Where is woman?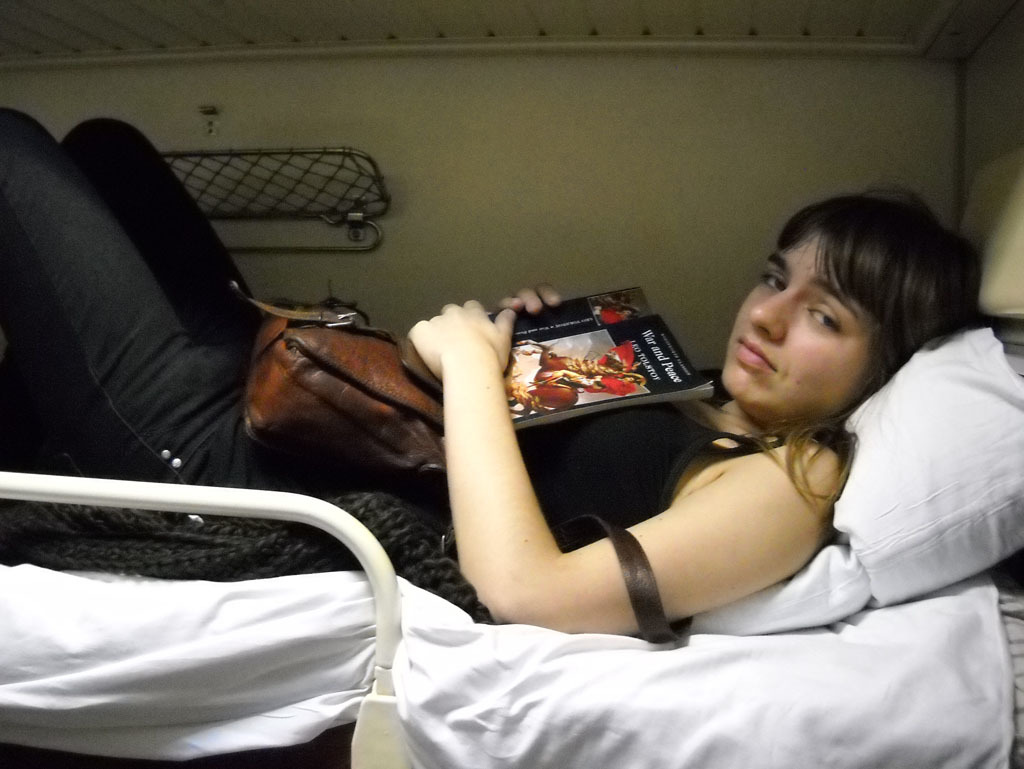
bbox=[0, 112, 983, 635].
